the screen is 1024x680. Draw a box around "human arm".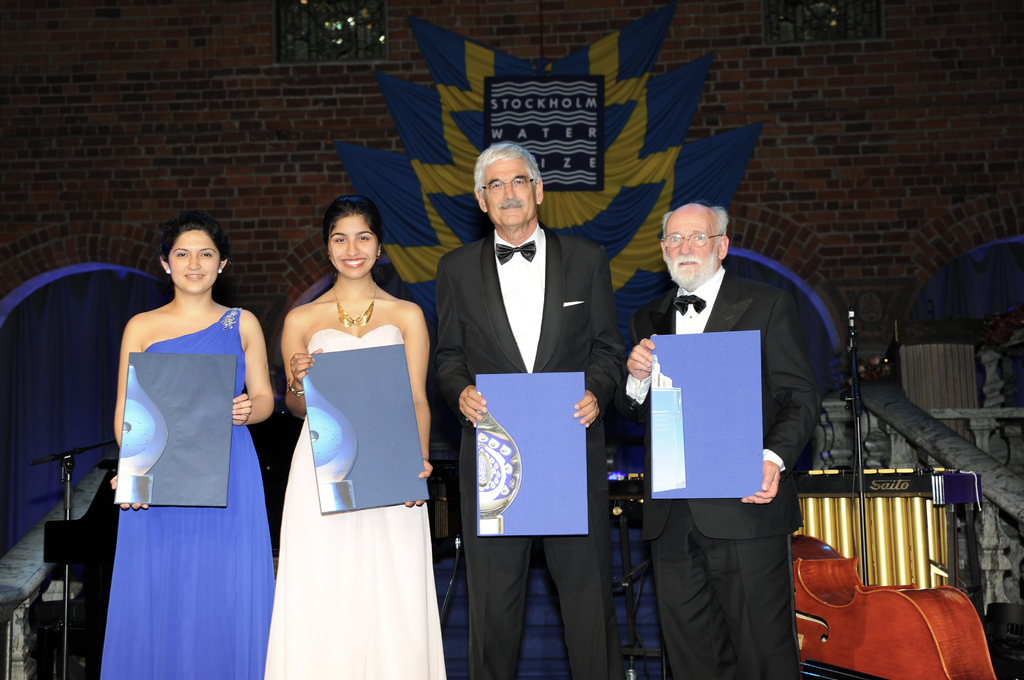
box=[113, 329, 131, 515].
